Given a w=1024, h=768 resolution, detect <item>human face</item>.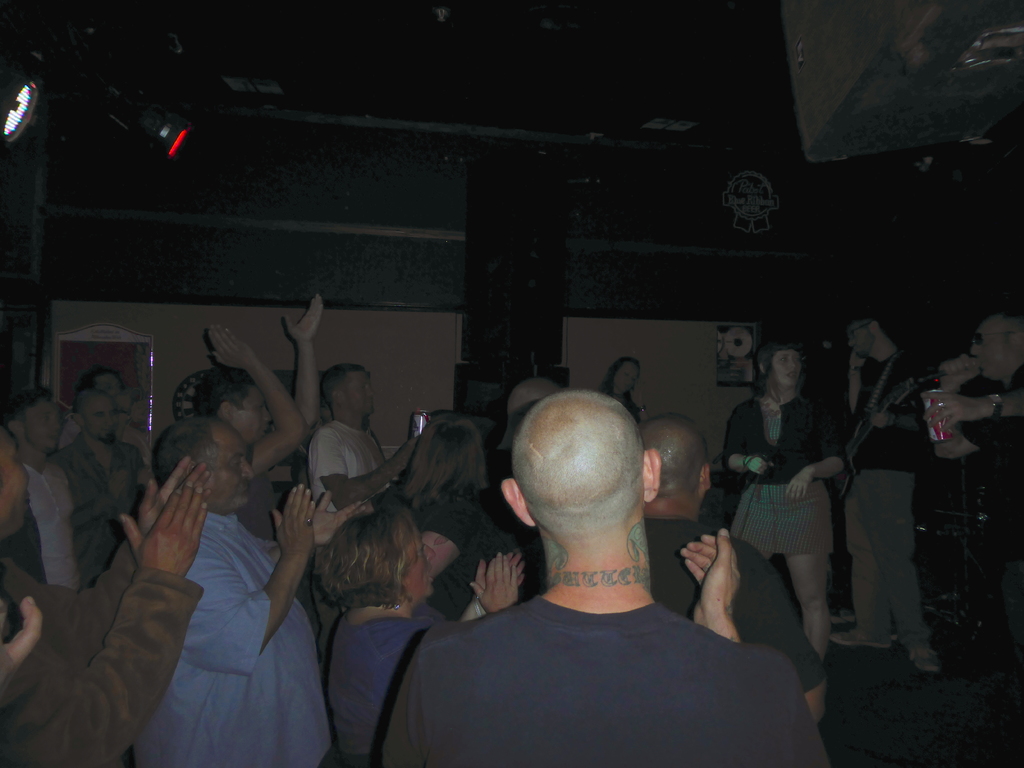
left=236, top=388, right=267, bottom=438.
